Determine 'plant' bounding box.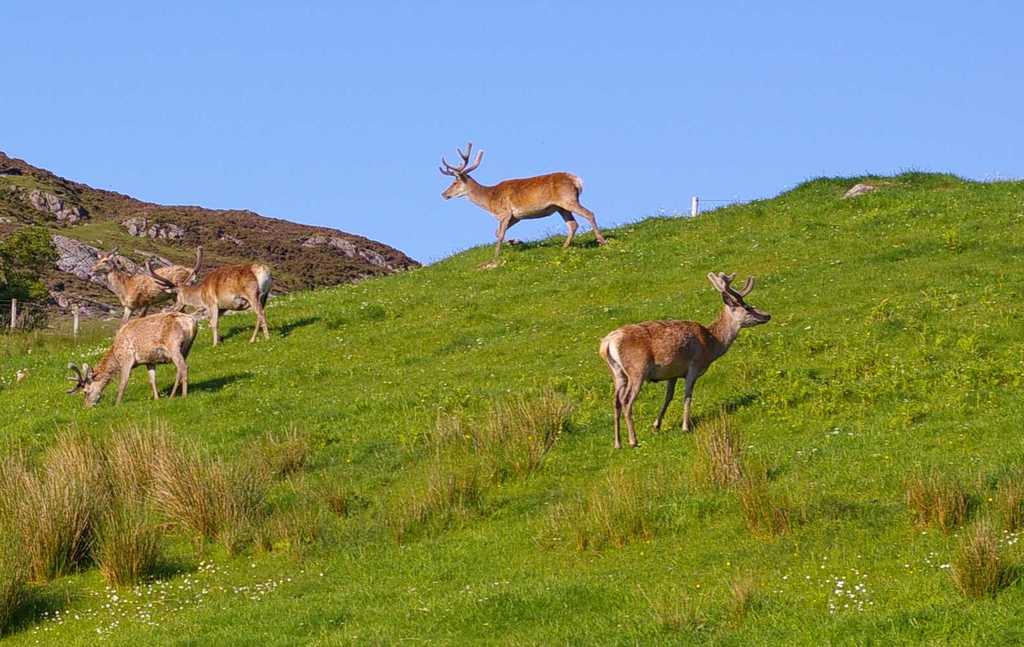
Determined: {"left": 436, "top": 380, "right": 567, "bottom": 481}.
